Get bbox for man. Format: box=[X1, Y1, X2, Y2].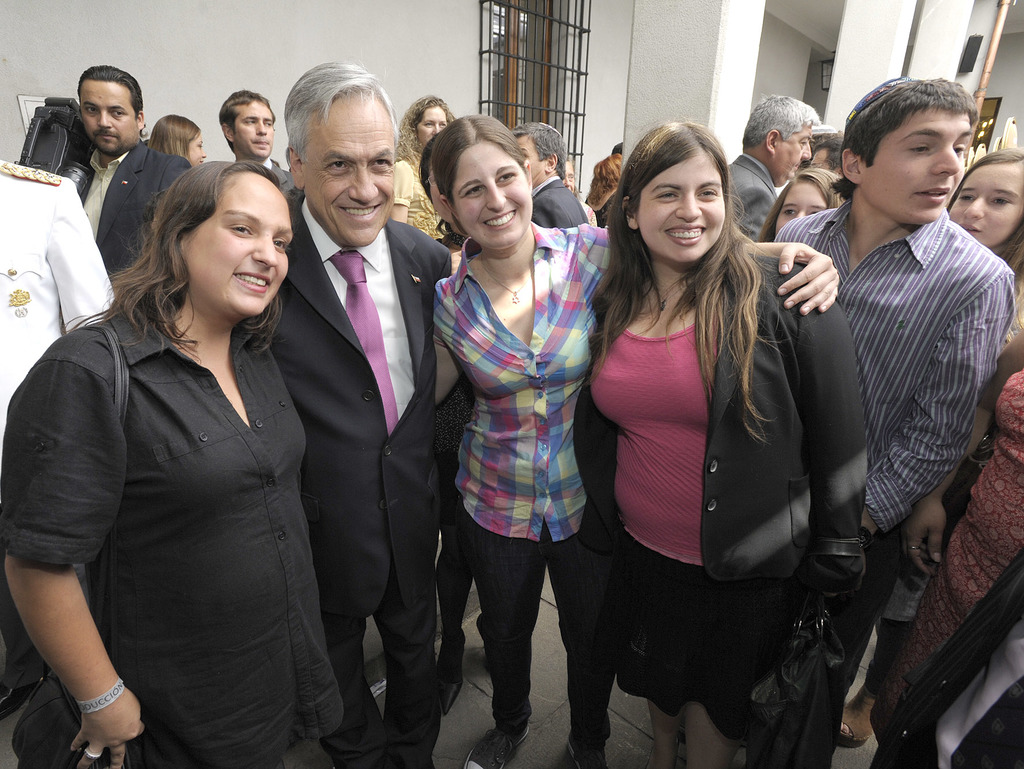
box=[808, 139, 845, 179].
